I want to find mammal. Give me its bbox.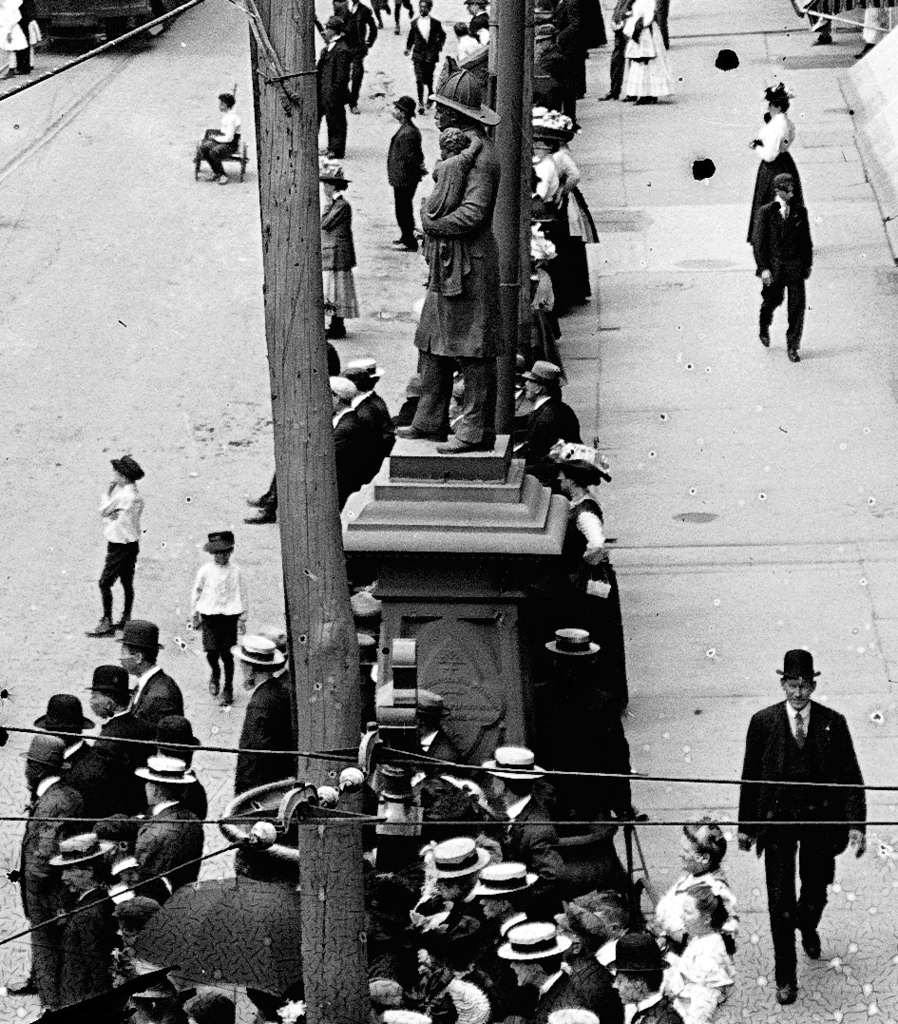
pyautogui.locateOnScreen(191, 87, 240, 184).
